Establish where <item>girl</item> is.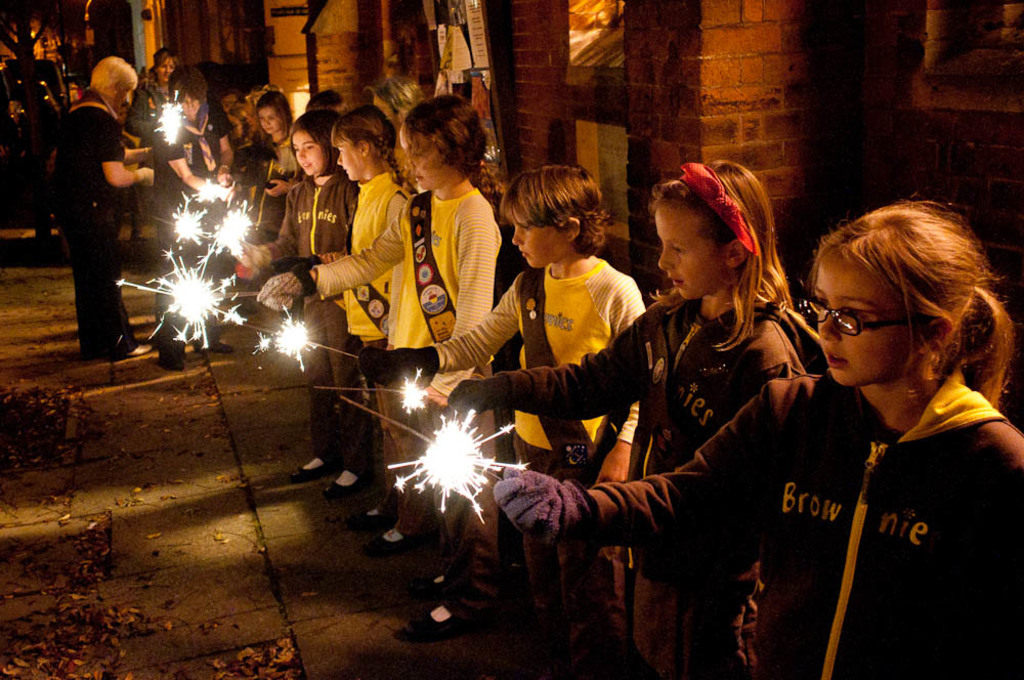
Established at 230:109:379:499.
